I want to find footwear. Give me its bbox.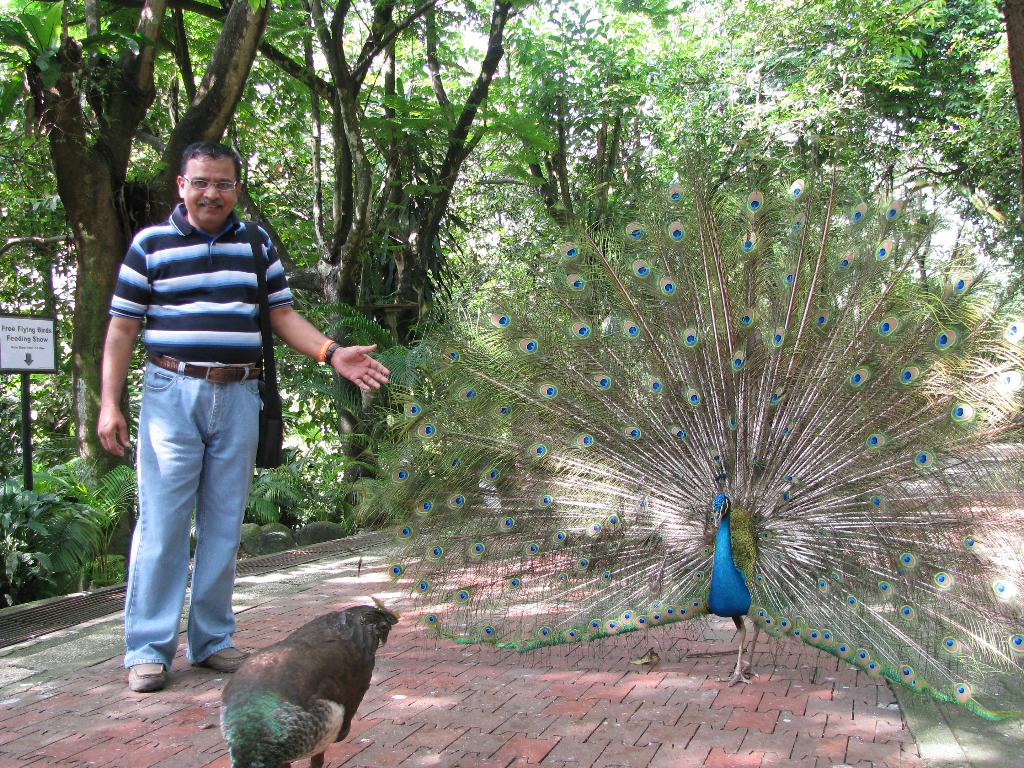
196 648 258 676.
